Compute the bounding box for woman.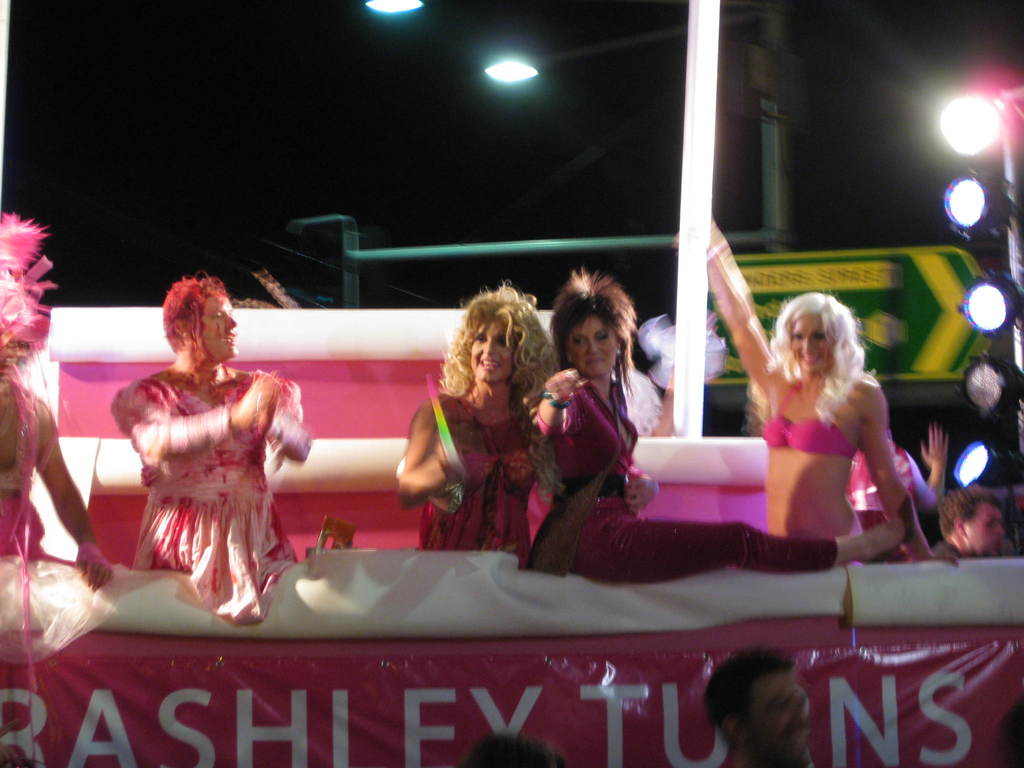
107/268/316/621.
